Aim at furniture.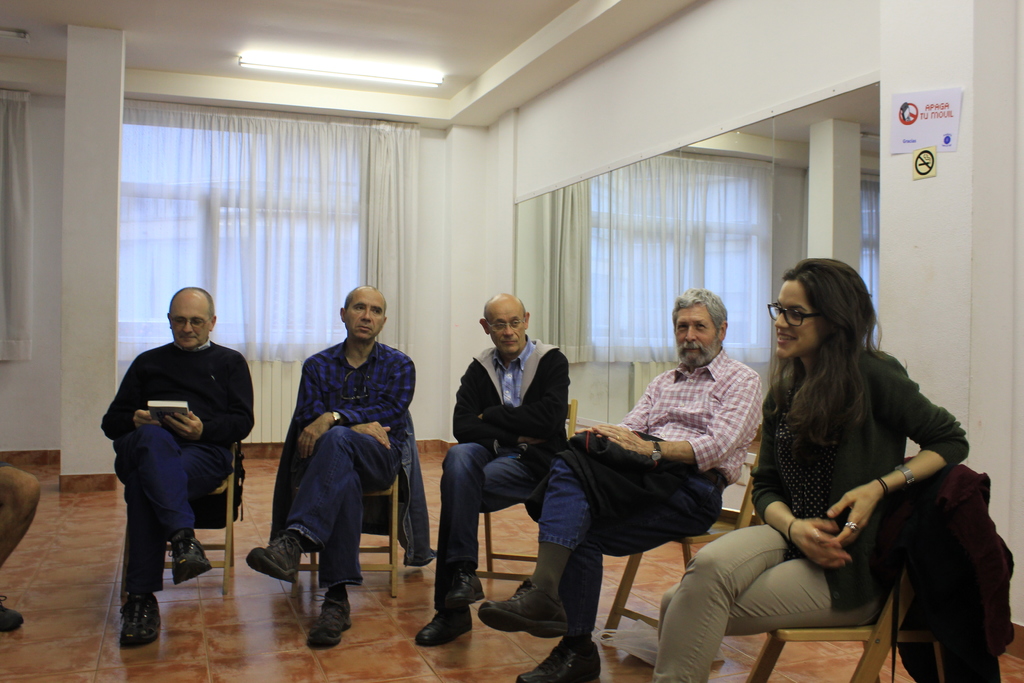
Aimed at 120, 445, 236, 593.
